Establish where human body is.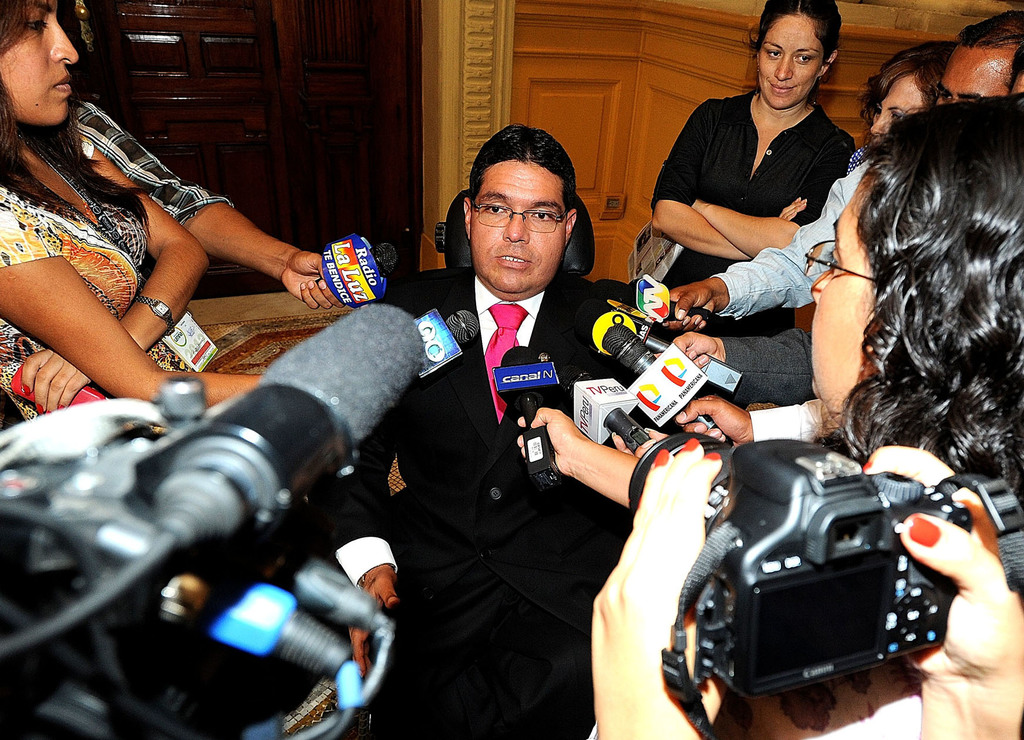
Established at pyautogui.locateOnScreen(6, 41, 306, 423).
